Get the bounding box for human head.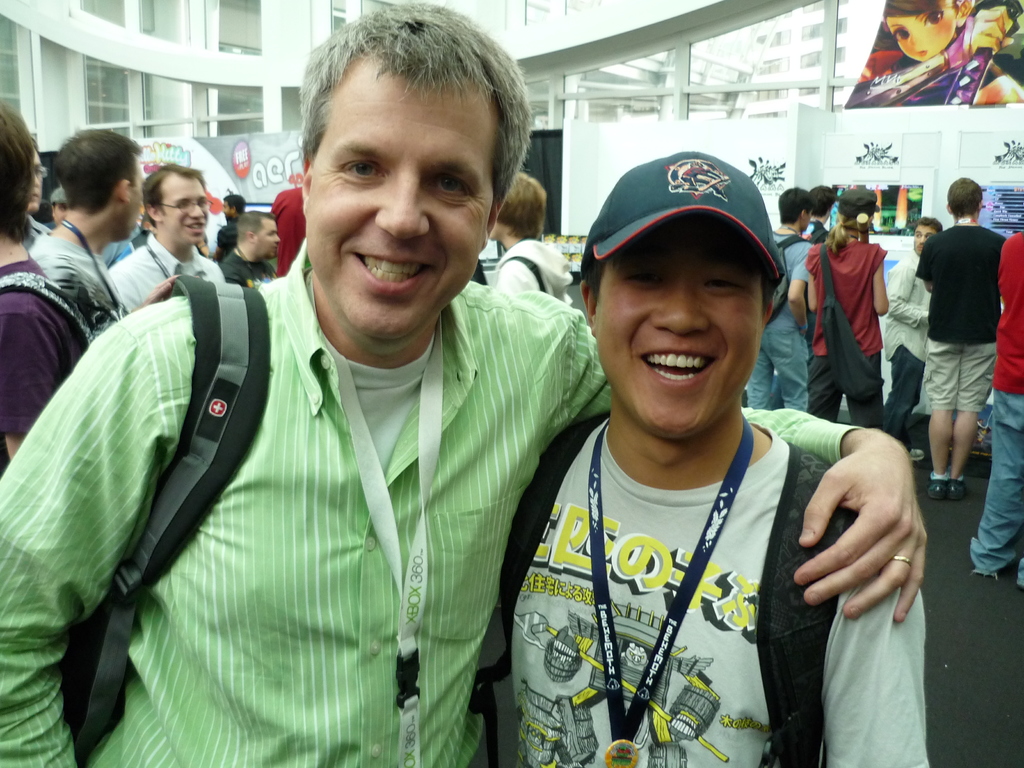
142, 163, 214, 244.
